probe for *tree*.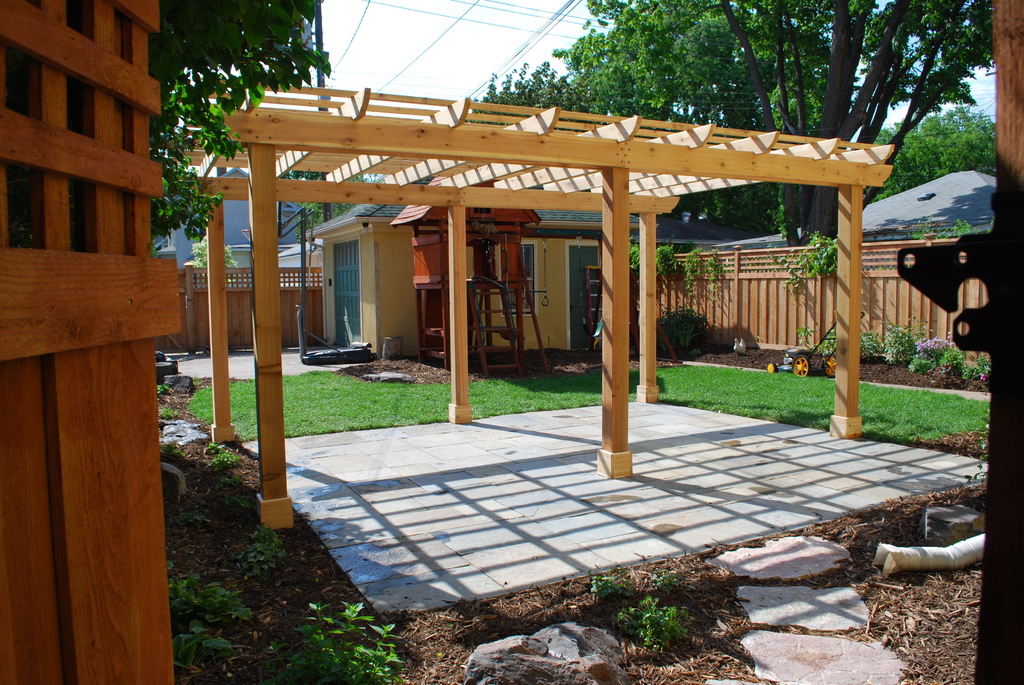
Probe result: (273, 107, 376, 367).
